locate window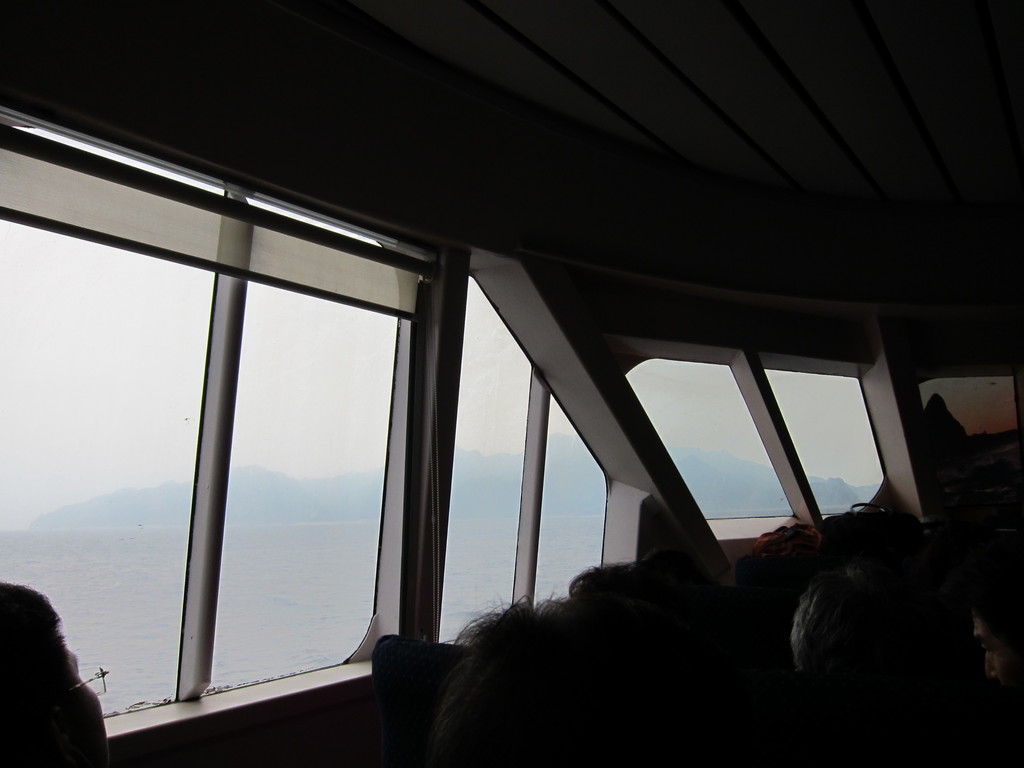
bbox(0, 101, 880, 728)
